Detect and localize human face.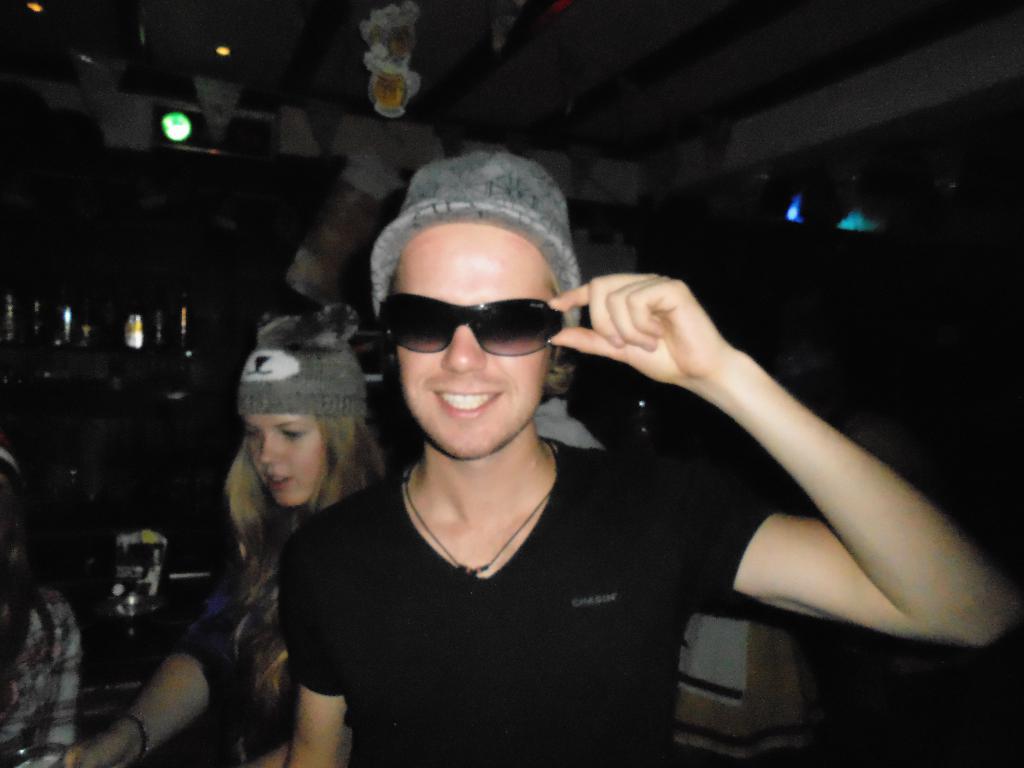
Localized at bbox(241, 413, 328, 511).
